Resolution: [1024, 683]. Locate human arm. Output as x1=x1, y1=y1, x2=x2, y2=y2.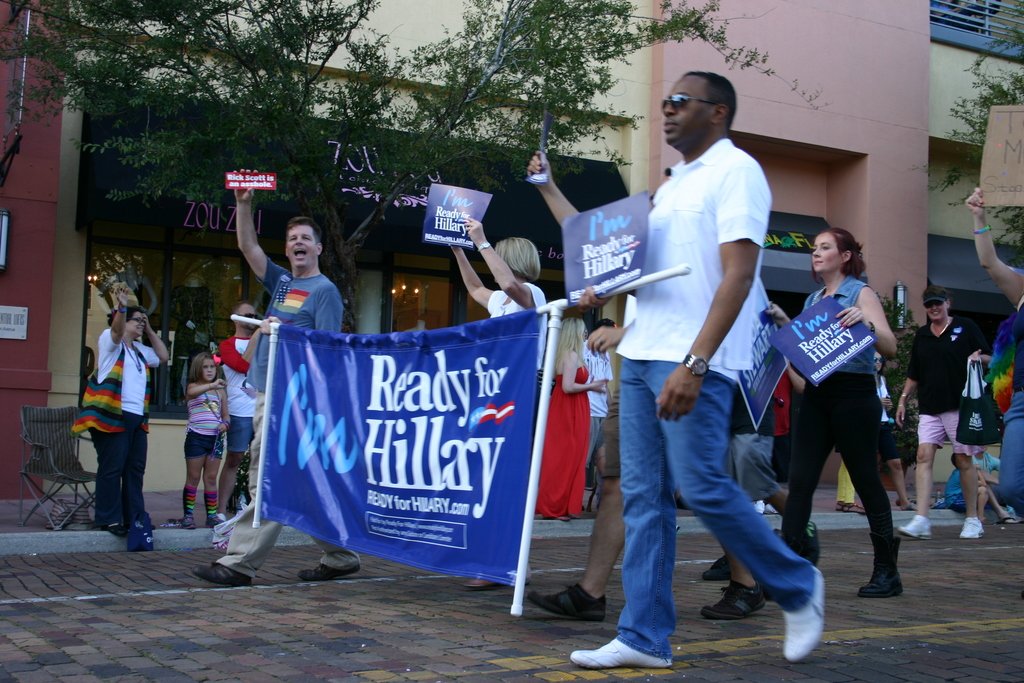
x1=521, y1=150, x2=583, y2=231.
